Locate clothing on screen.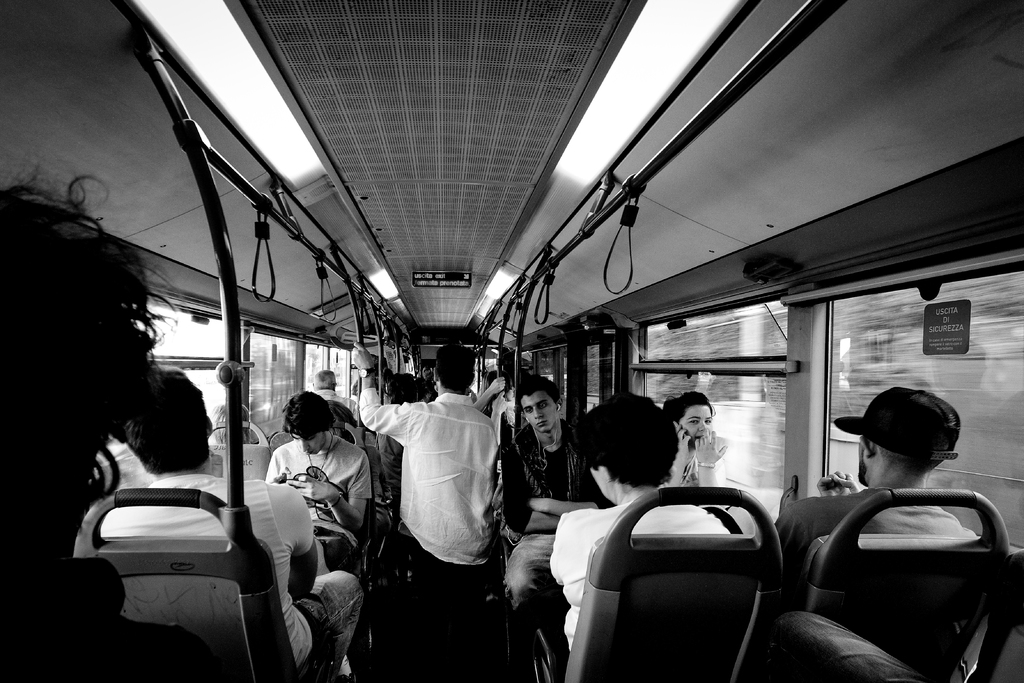
On screen at {"x1": 502, "y1": 414, "x2": 578, "y2": 624}.
